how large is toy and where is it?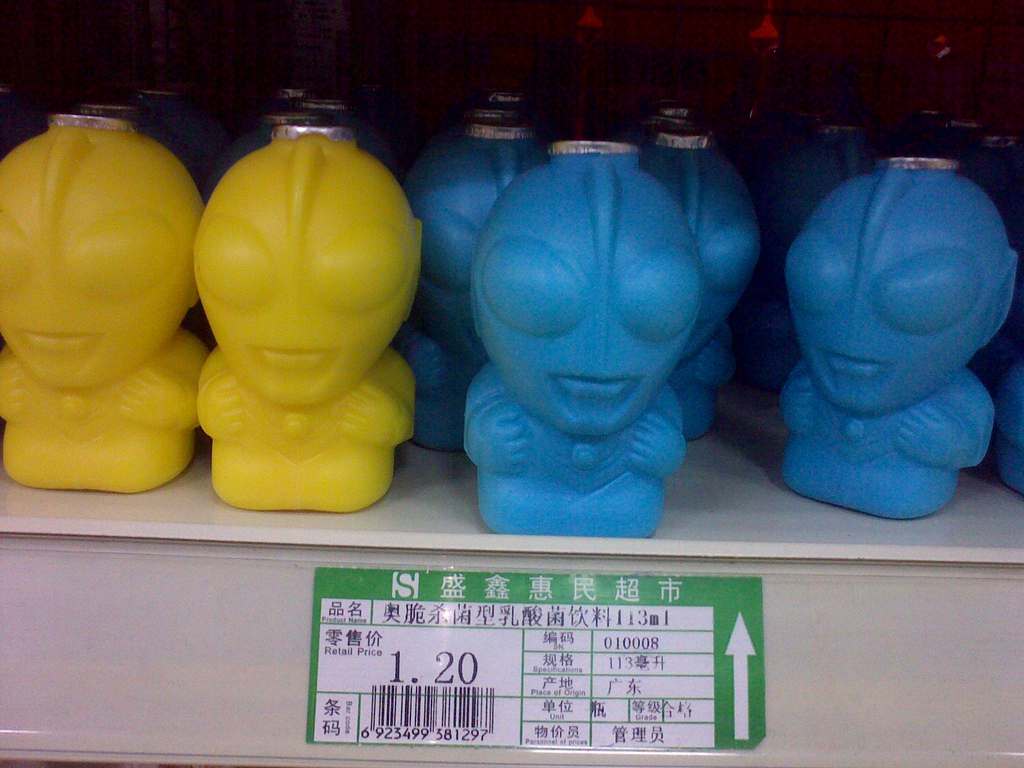
Bounding box: {"x1": 628, "y1": 100, "x2": 761, "y2": 444}.
